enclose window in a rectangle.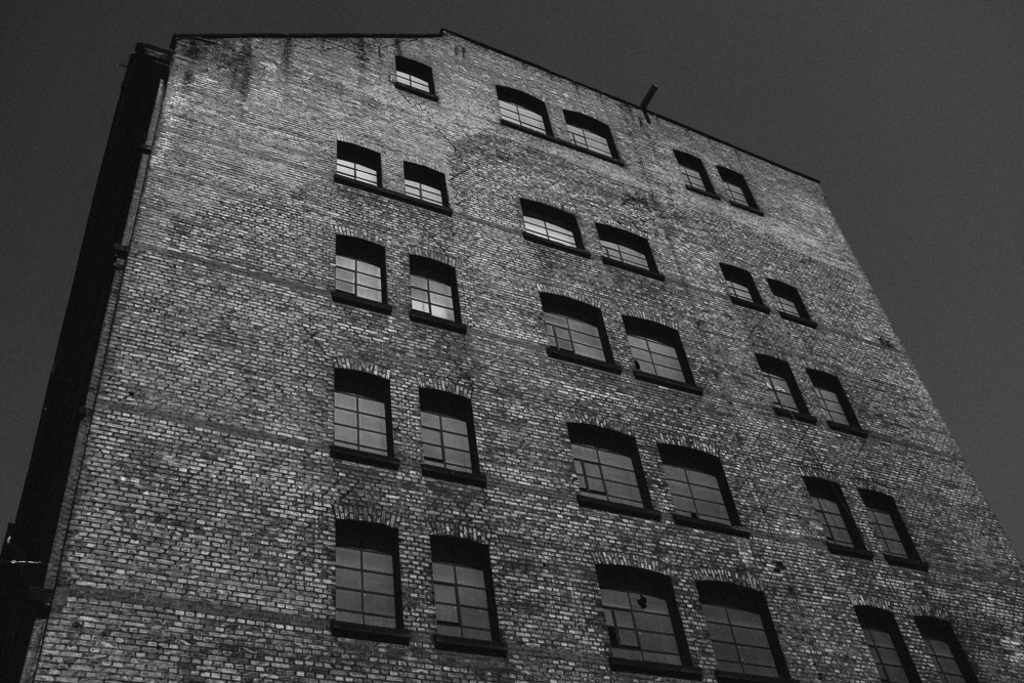
select_region(712, 168, 762, 214).
